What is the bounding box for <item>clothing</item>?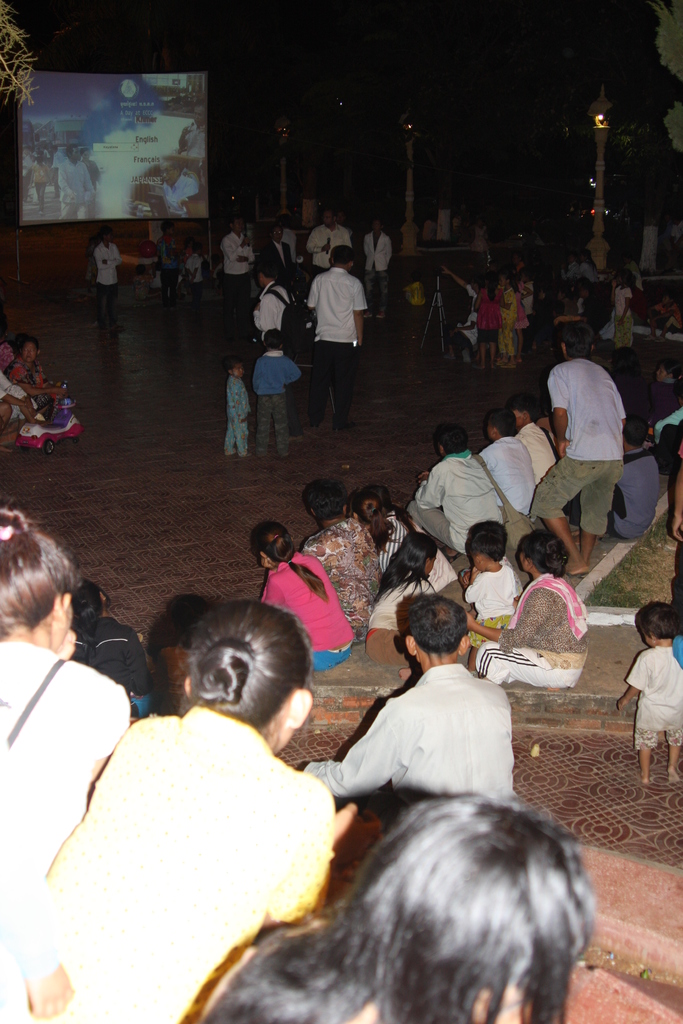
bbox(562, 296, 576, 316).
